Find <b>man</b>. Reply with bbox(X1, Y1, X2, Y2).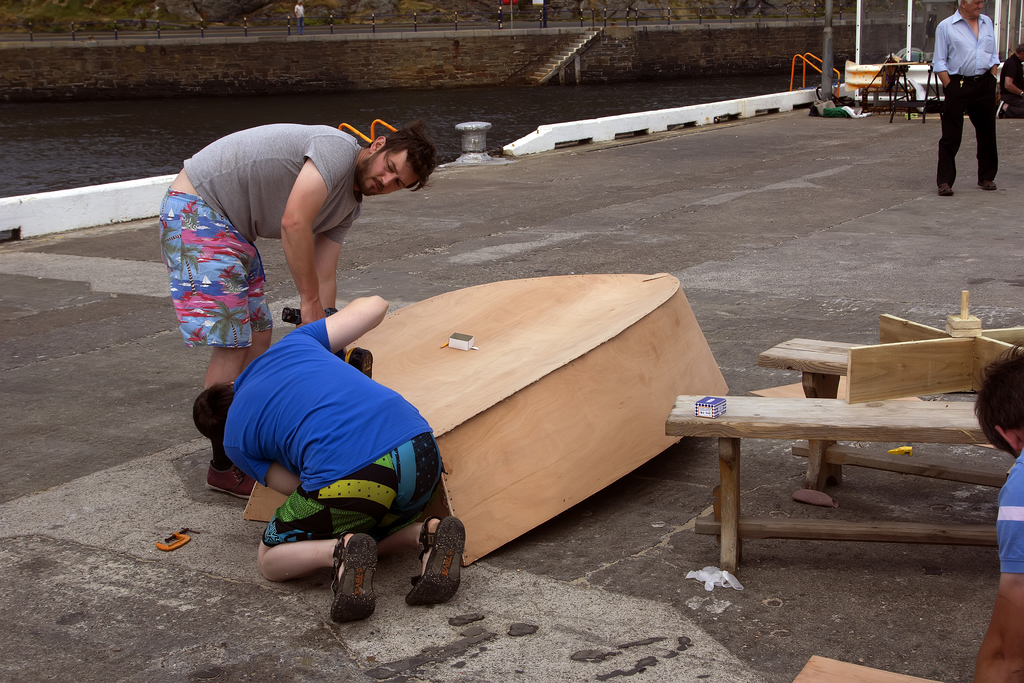
bbox(152, 126, 442, 378).
